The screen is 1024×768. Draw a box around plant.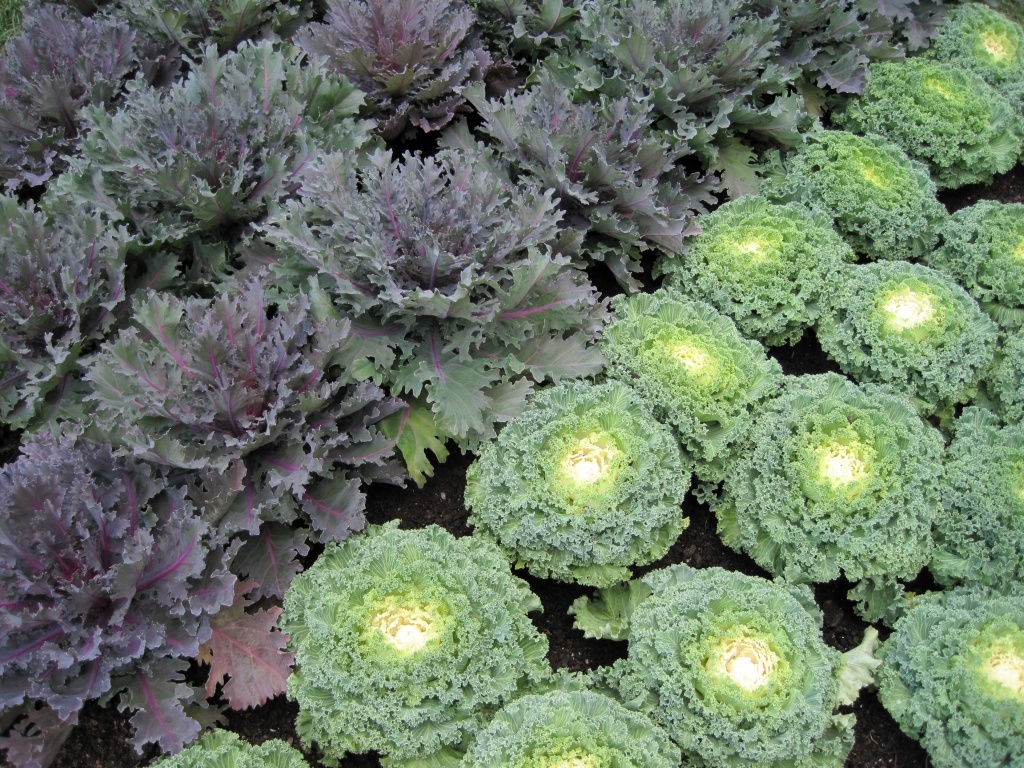
pyautogui.locateOnScreen(462, 669, 688, 767).
